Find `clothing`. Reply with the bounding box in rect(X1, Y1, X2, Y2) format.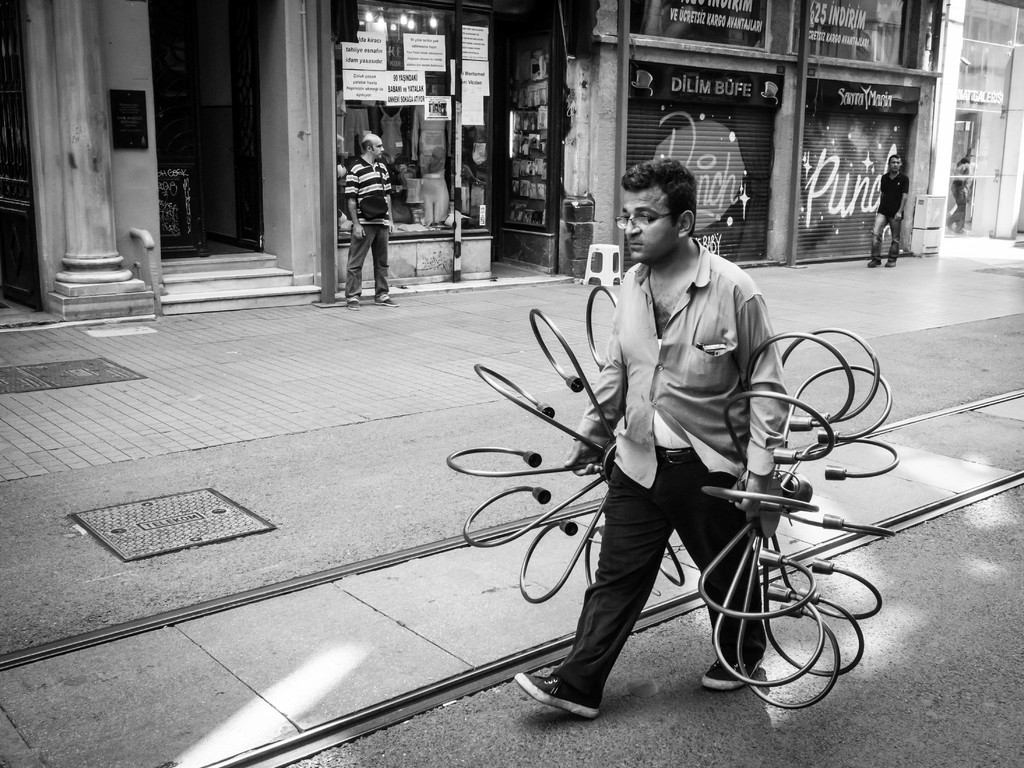
rect(871, 169, 911, 265).
